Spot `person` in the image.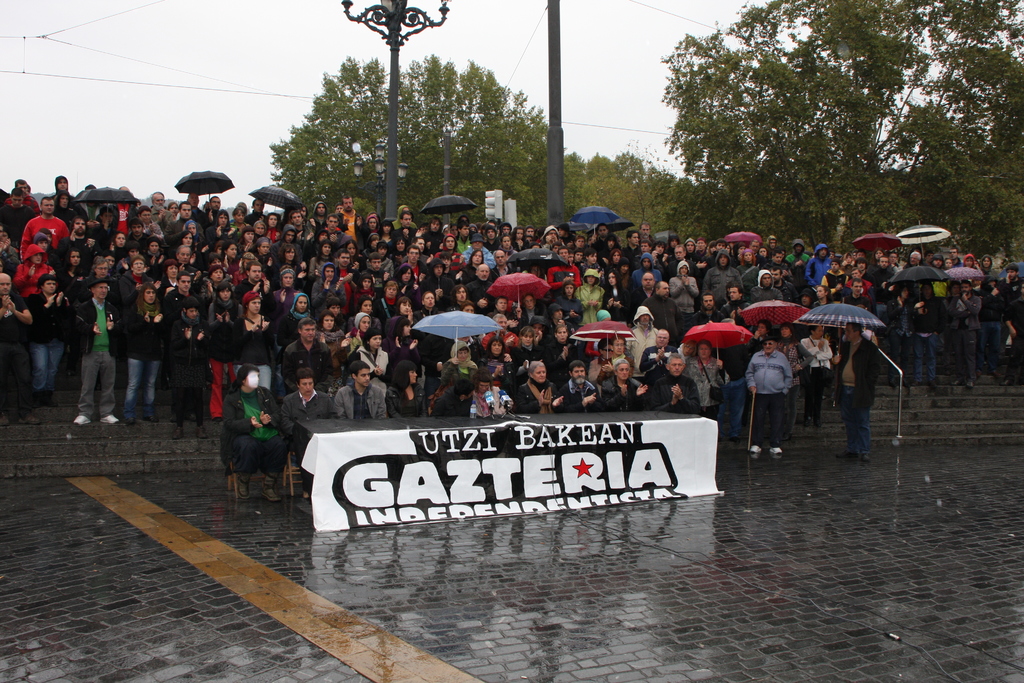
`person` found at 0/226/20/270.
